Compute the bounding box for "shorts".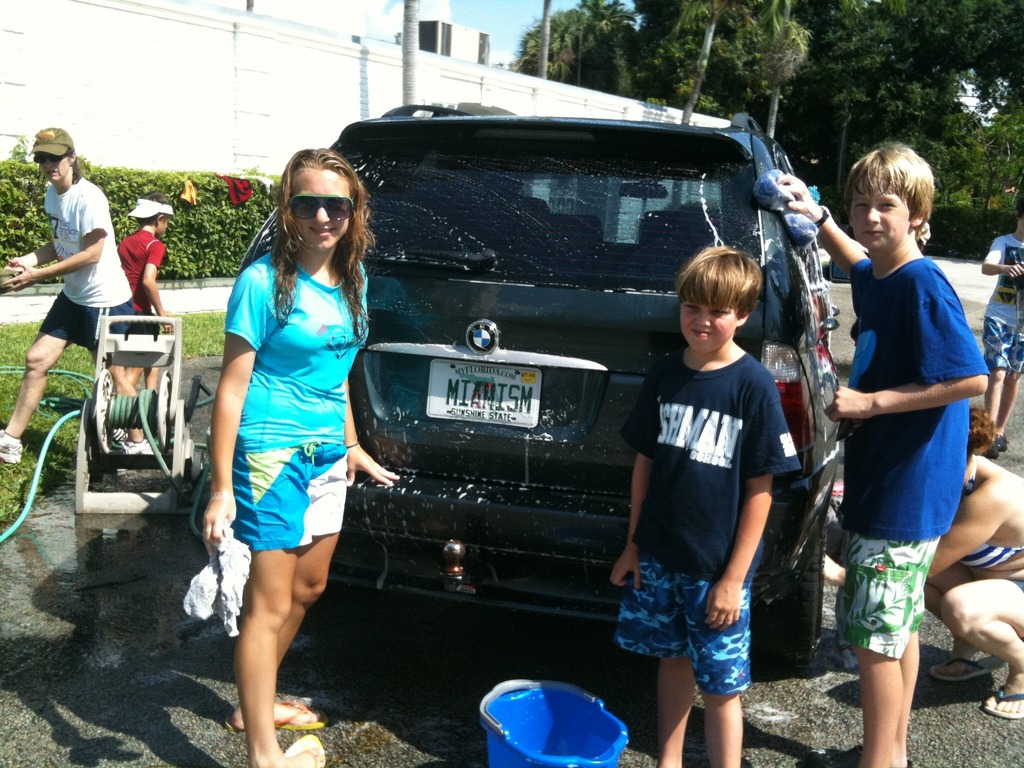
<region>140, 315, 165, 339</region>.
